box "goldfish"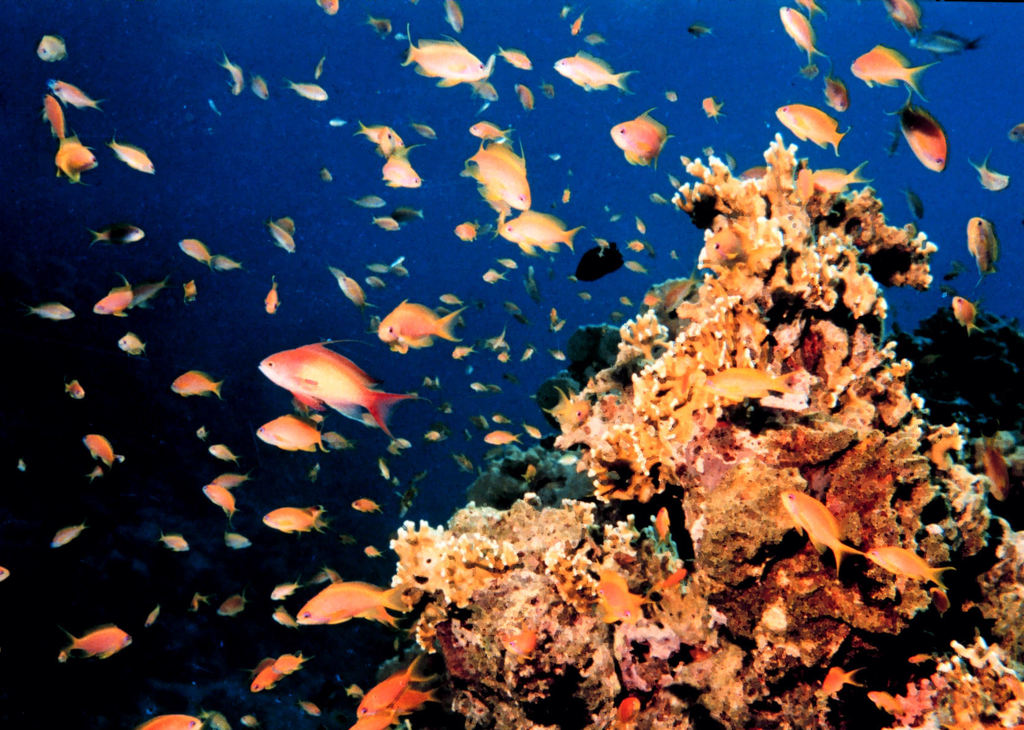
box(262, 507, 328, 535)
